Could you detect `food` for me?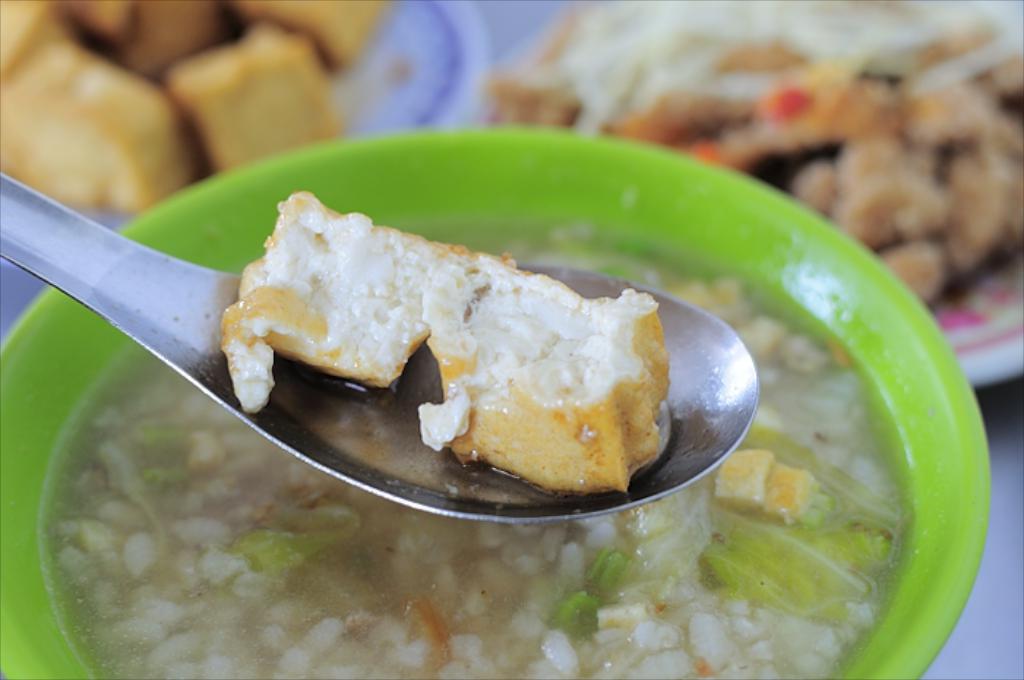
Detection result: <box>483,0,1023,301</box>.
